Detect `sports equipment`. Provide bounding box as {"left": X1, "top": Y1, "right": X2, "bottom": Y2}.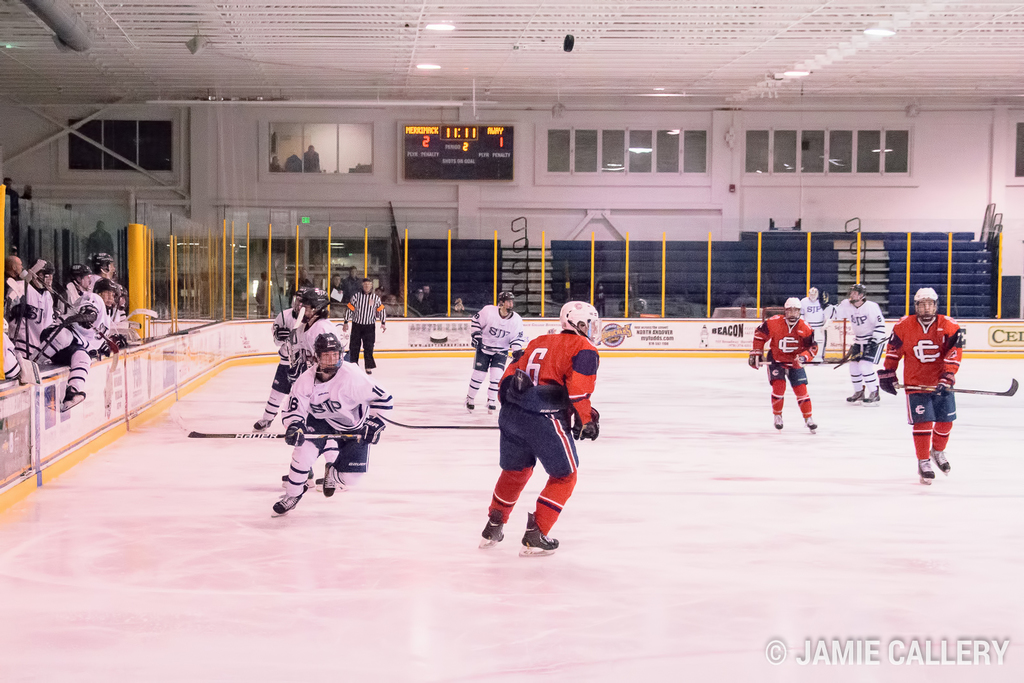
{"left": 383, "top": 417, "right": 499, "bottom": 429}.
